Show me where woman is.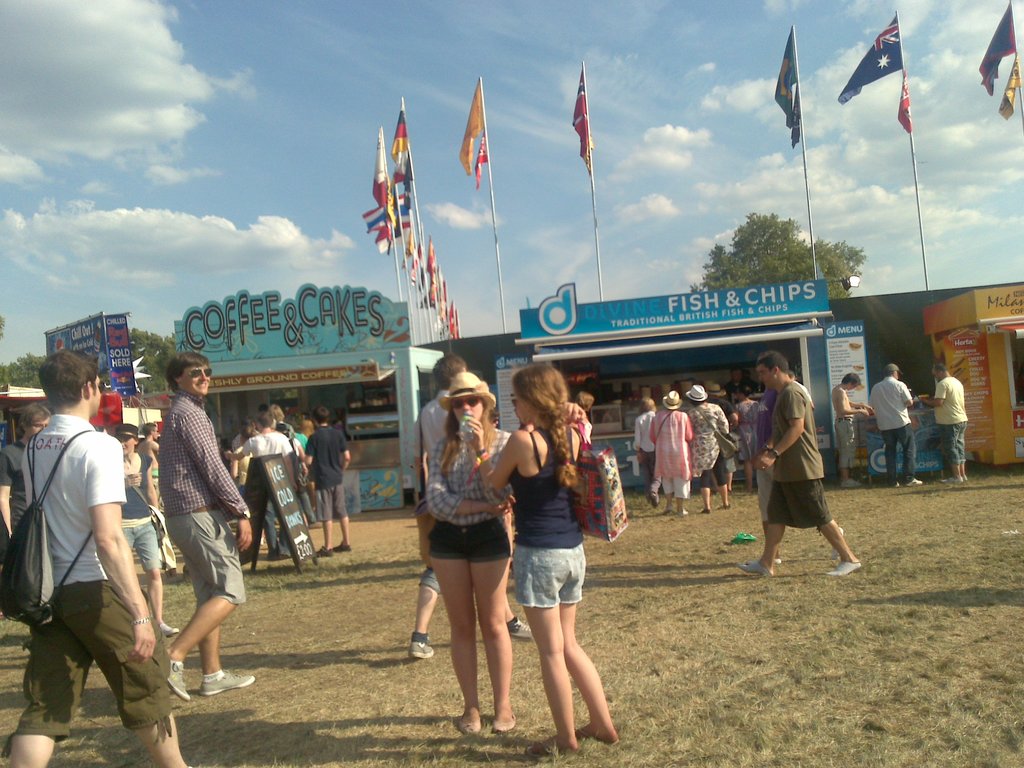
woman is at l=479, t=350, r=623, b=752.
